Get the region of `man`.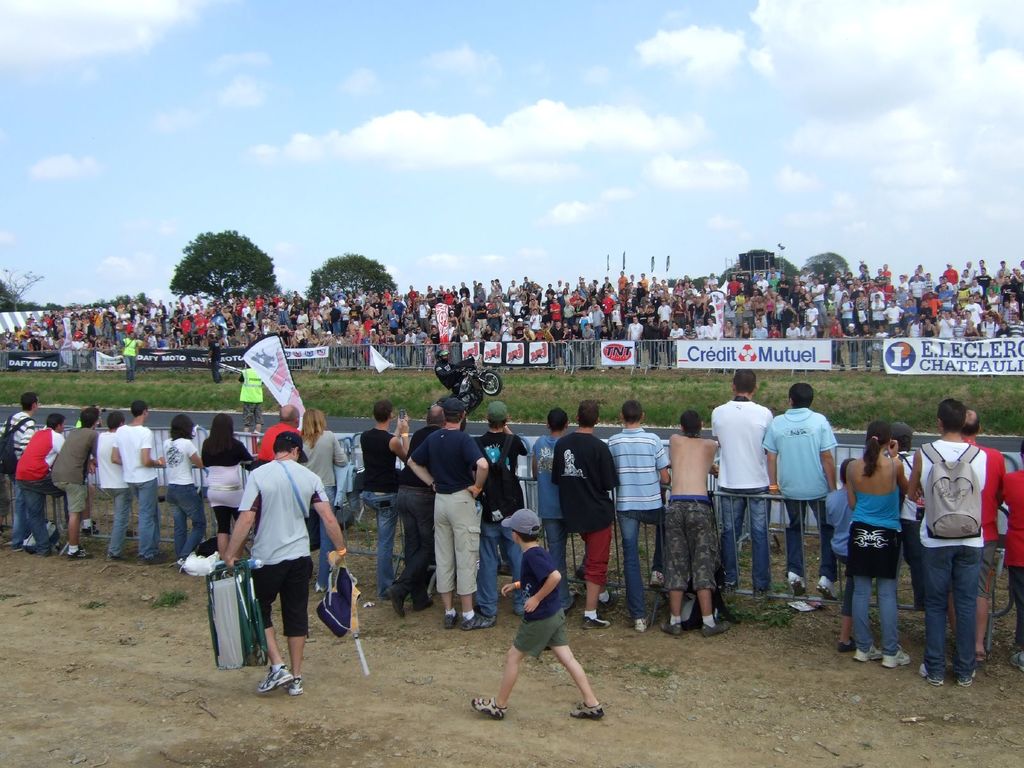
[x1=609, y1=401, x2=669, y2=636].
